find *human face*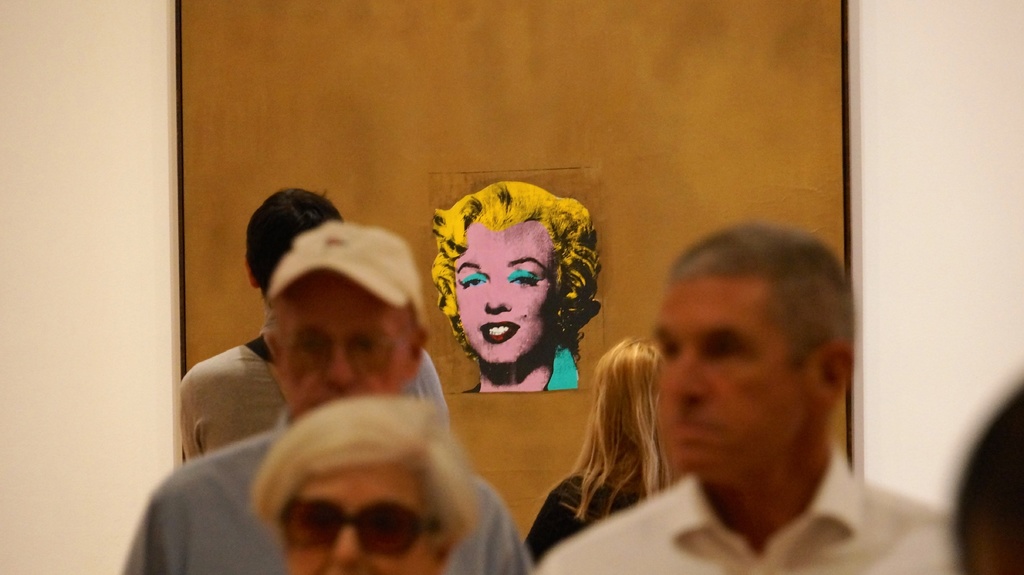
left=266, top=273, right=420, bottom=434
